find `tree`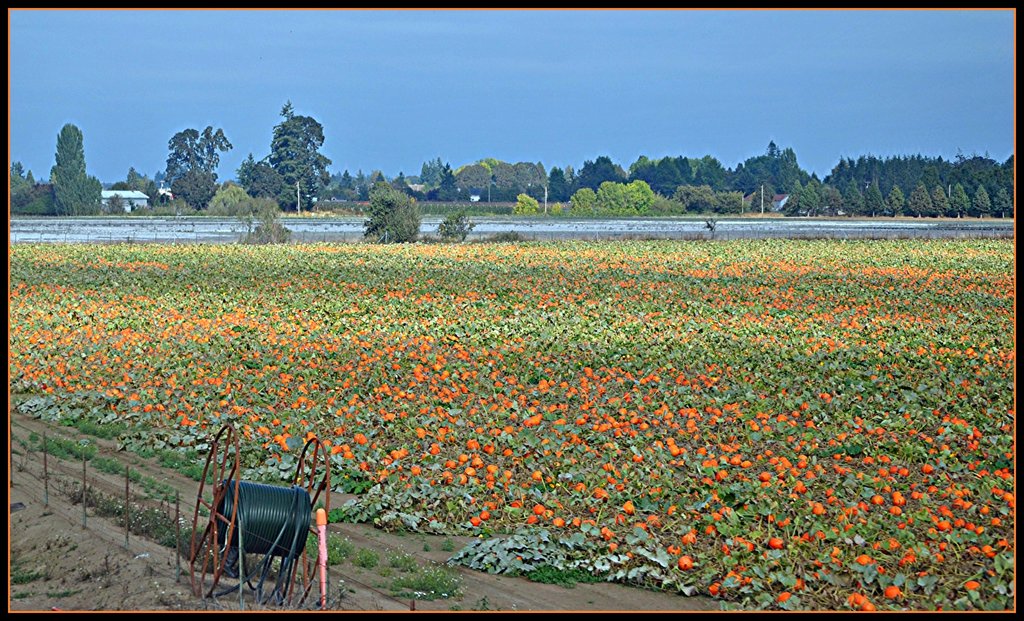
{"x1": 163, "y1": 123, "x2": 228, "y2": 177}
